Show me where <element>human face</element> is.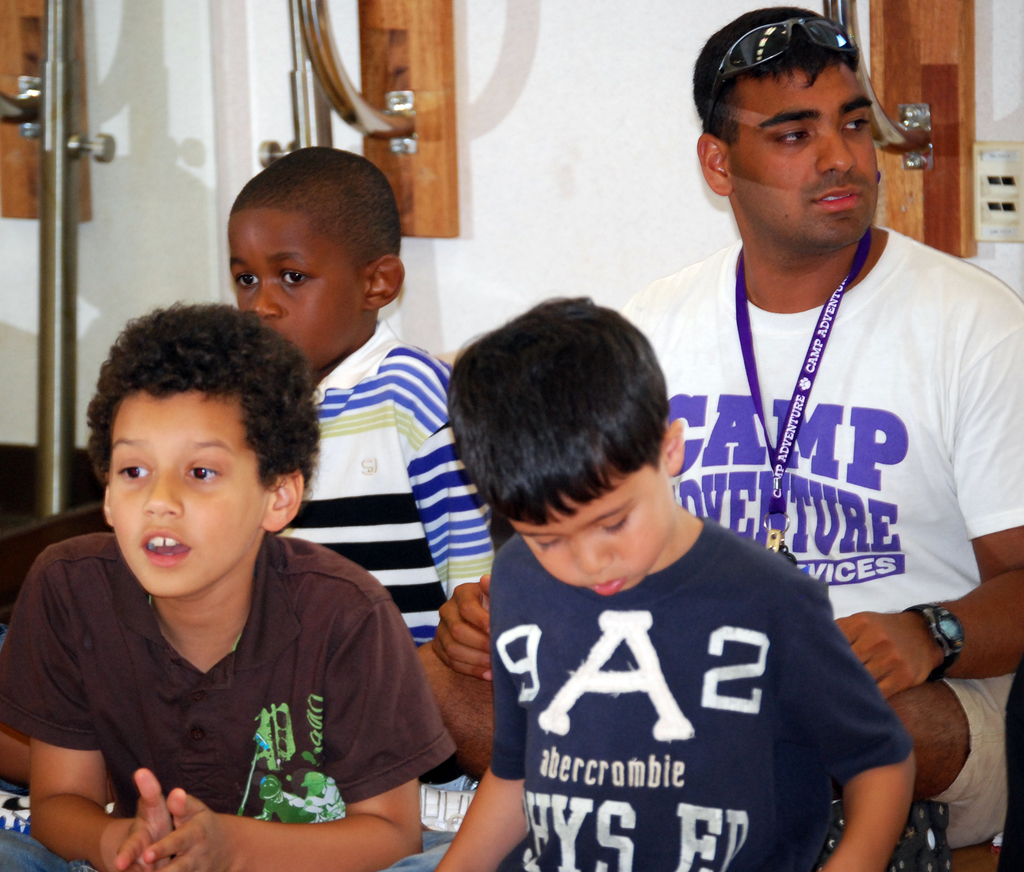
<element>human face</element> is at 104:390:272:591.
